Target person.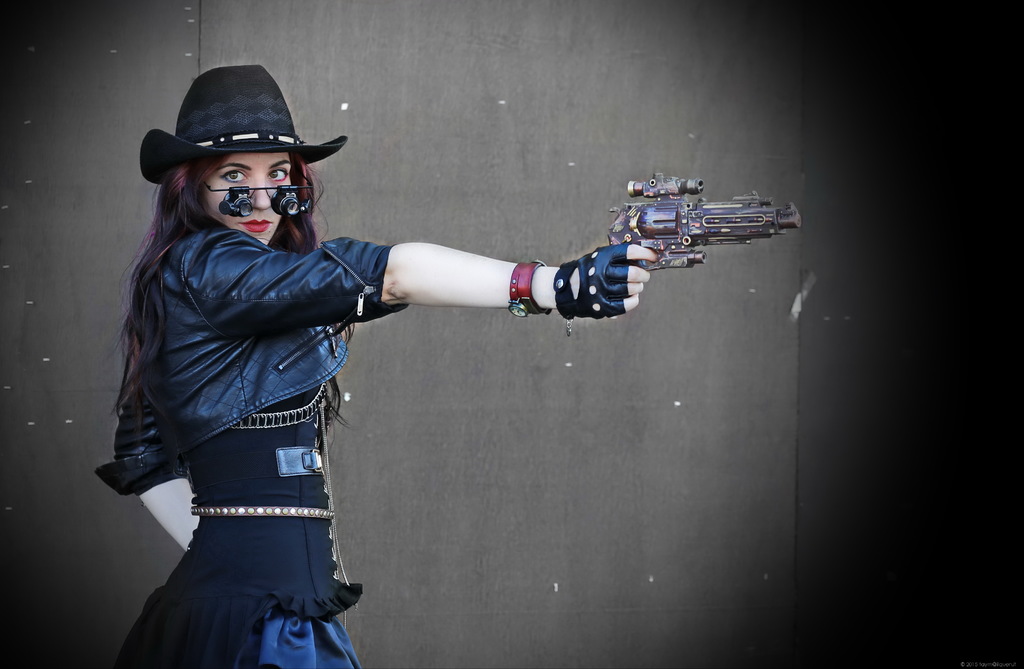
Target region: 160, 92, 719, 630.
